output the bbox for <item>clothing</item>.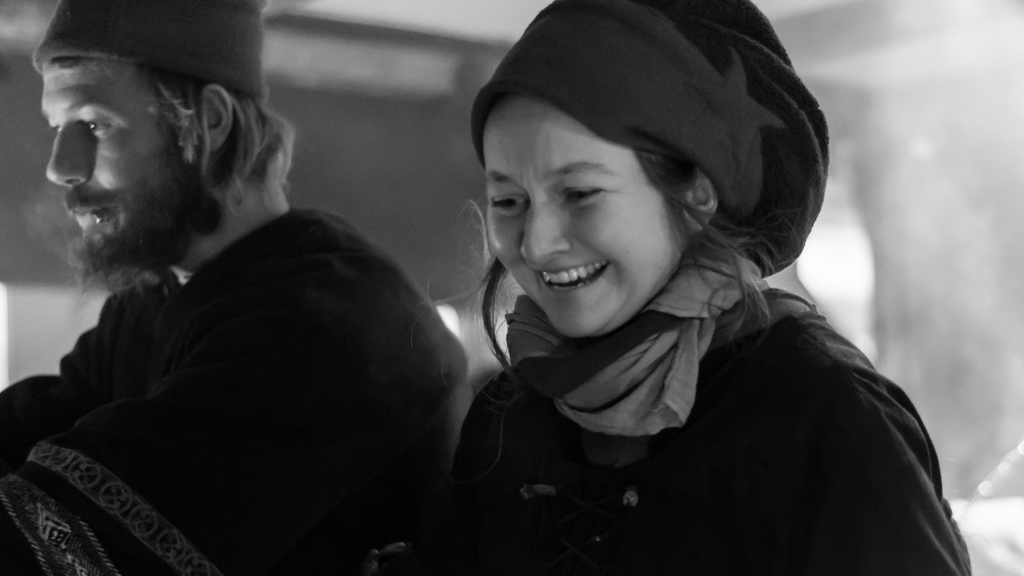
left=0, top=215, right=470, bottom=571.
